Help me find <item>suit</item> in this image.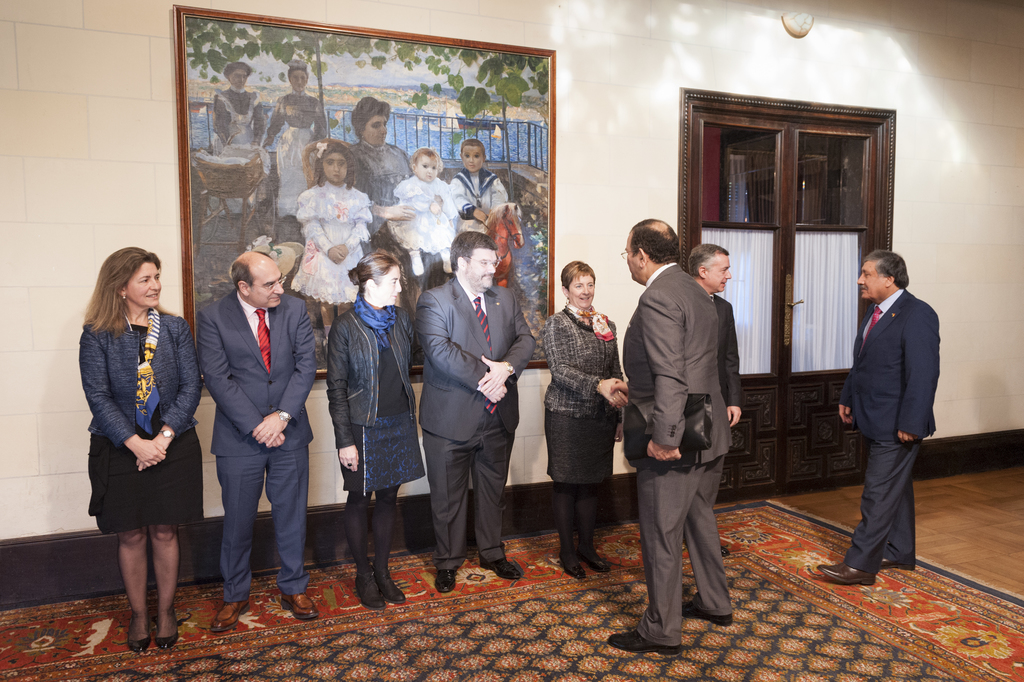
Found it: 610/267/749/668.
